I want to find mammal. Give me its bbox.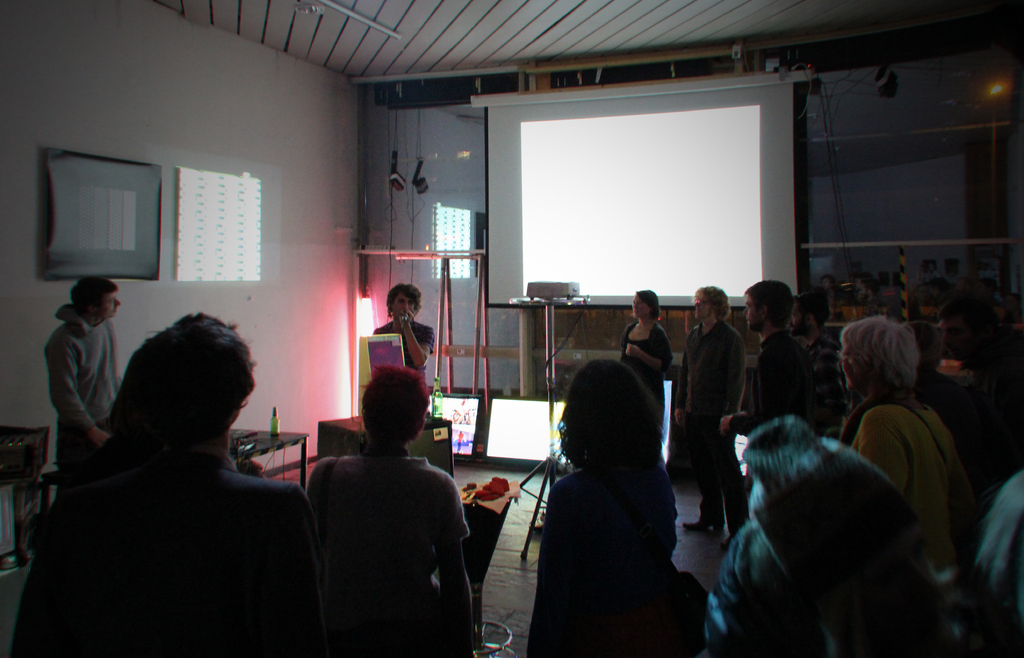
box(792, 440, 961, 657).
